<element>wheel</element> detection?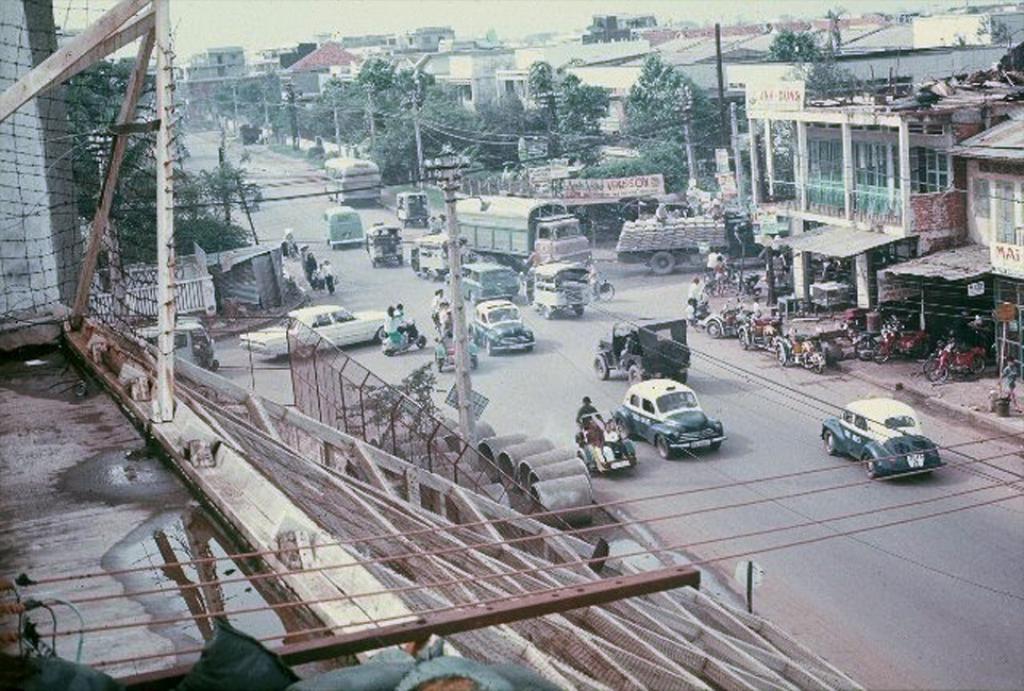
822, 432, 834, 453
